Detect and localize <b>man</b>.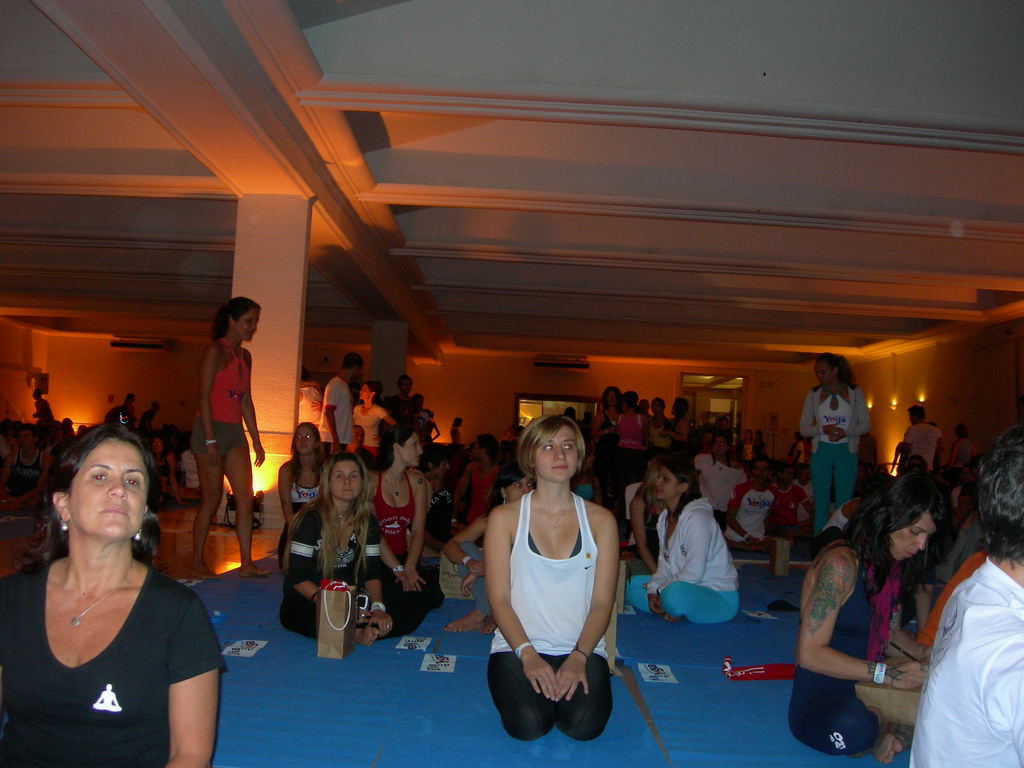
Localized at 382, 375, 415, 422.
